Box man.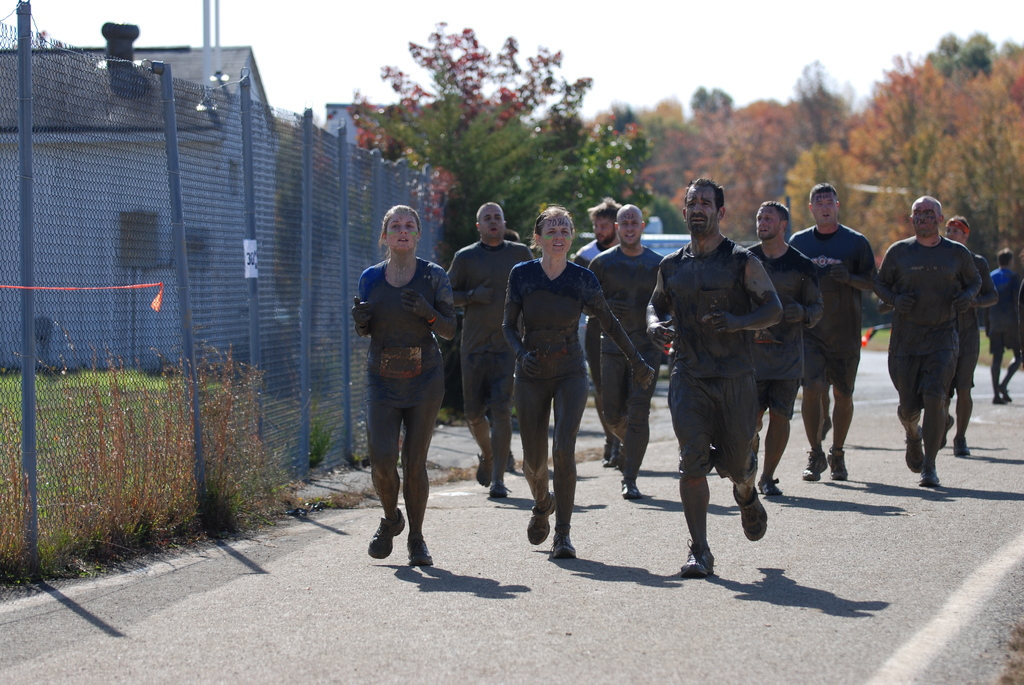
741/196/819/500.
